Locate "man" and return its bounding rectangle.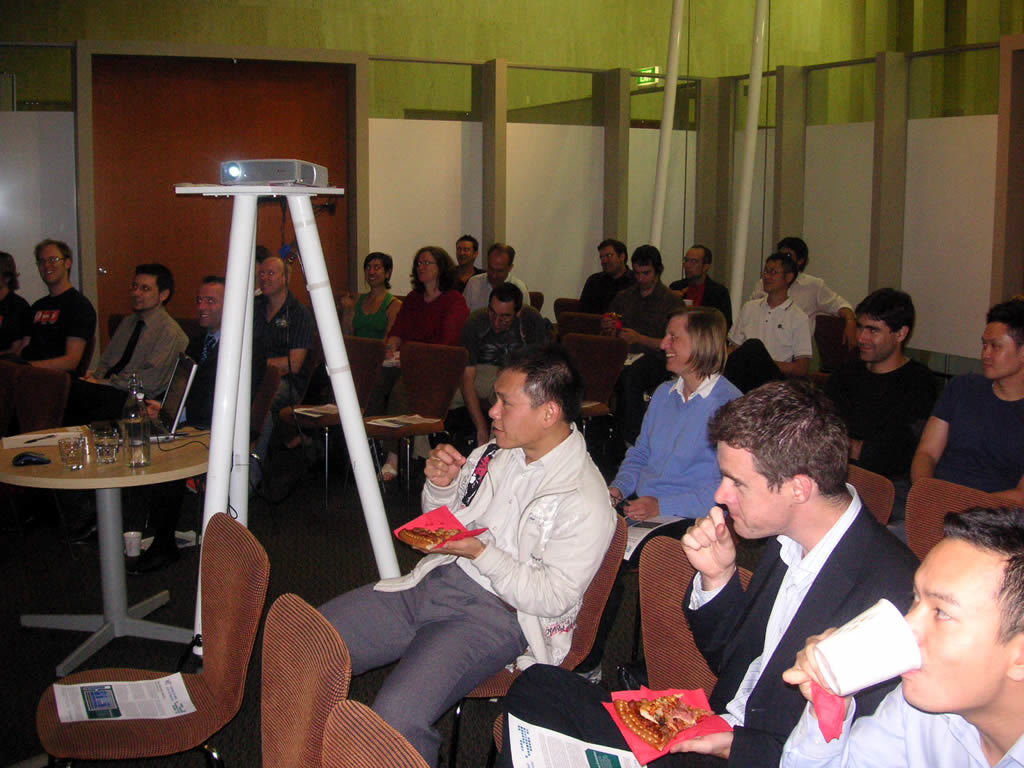
region(746, 235, 856, 392).
